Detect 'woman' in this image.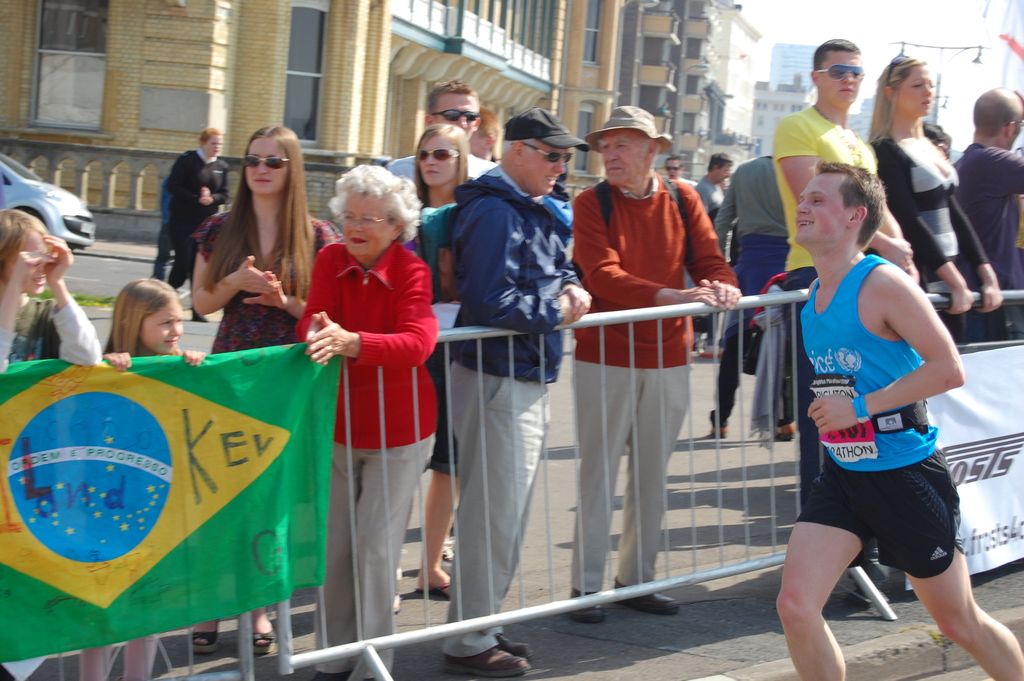
Detection: (161, 126, 232, 319).
